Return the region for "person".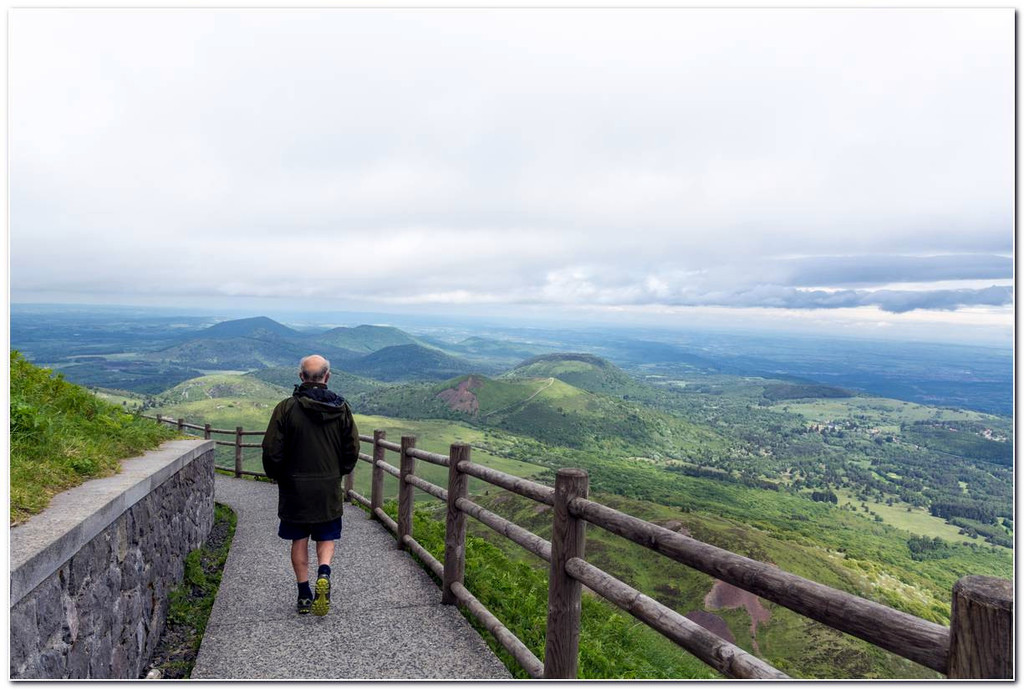
(left=258, top=355, right=364, bottom=619).
